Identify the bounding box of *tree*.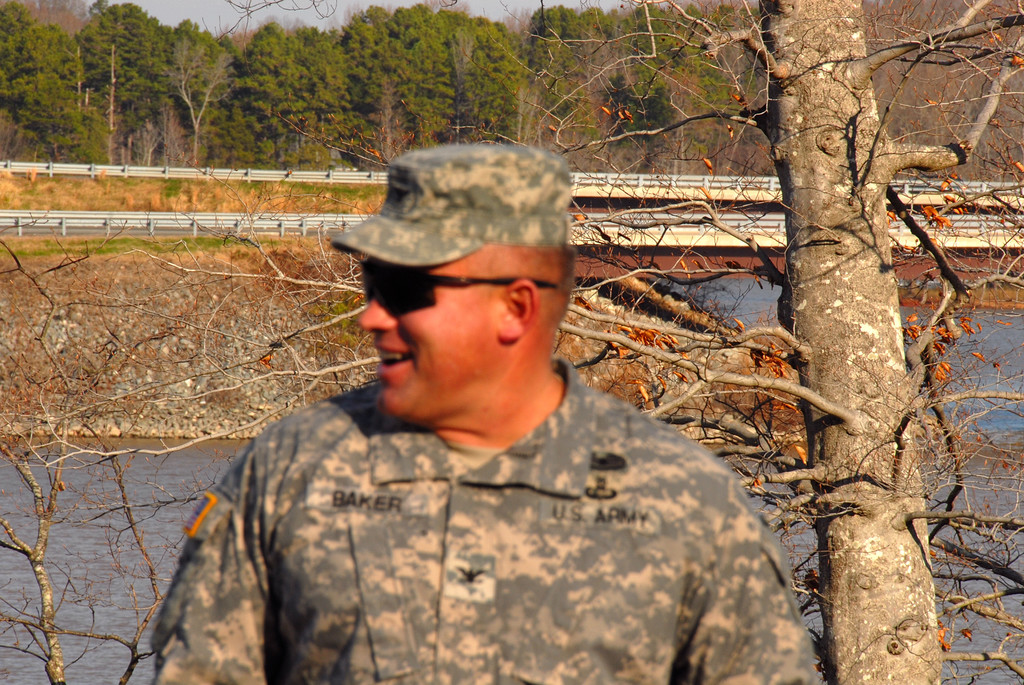
(68,3,162,166).
